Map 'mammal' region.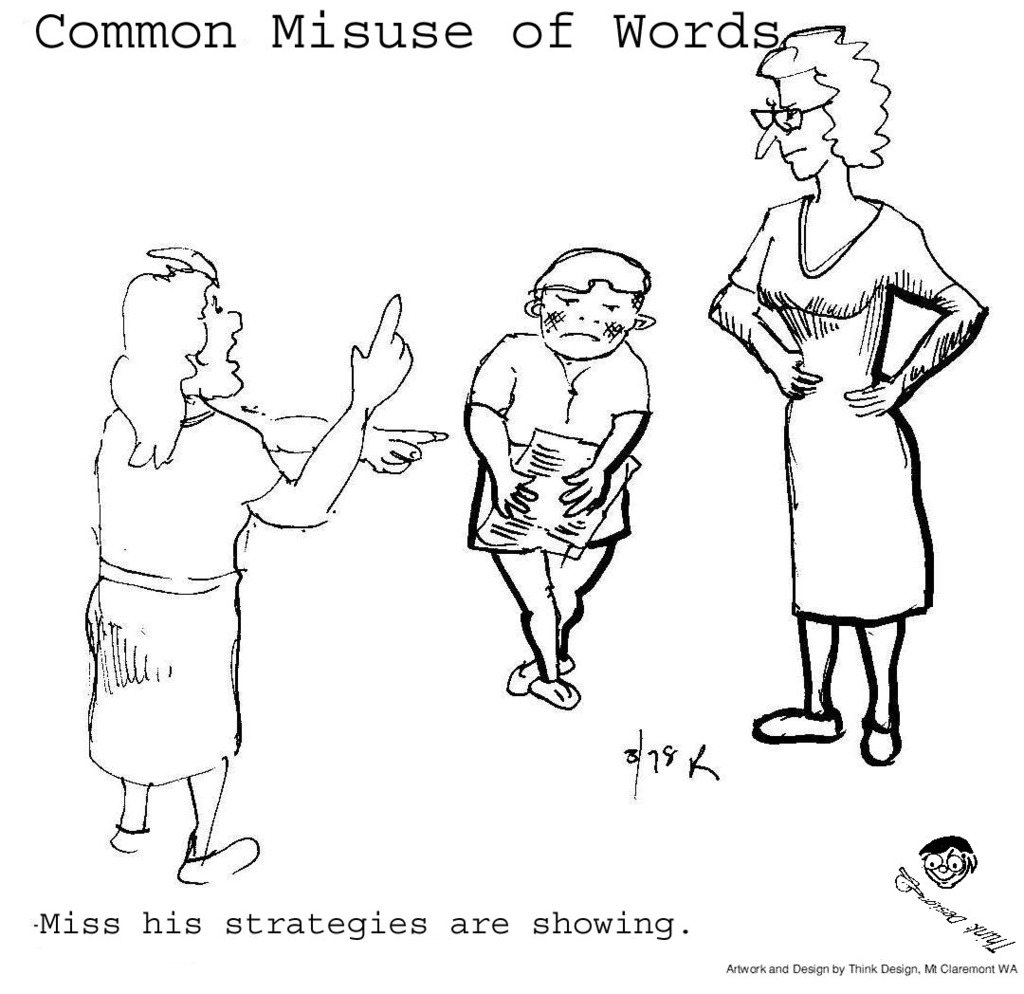
Mapped to box(455, 232, 693, 684).
